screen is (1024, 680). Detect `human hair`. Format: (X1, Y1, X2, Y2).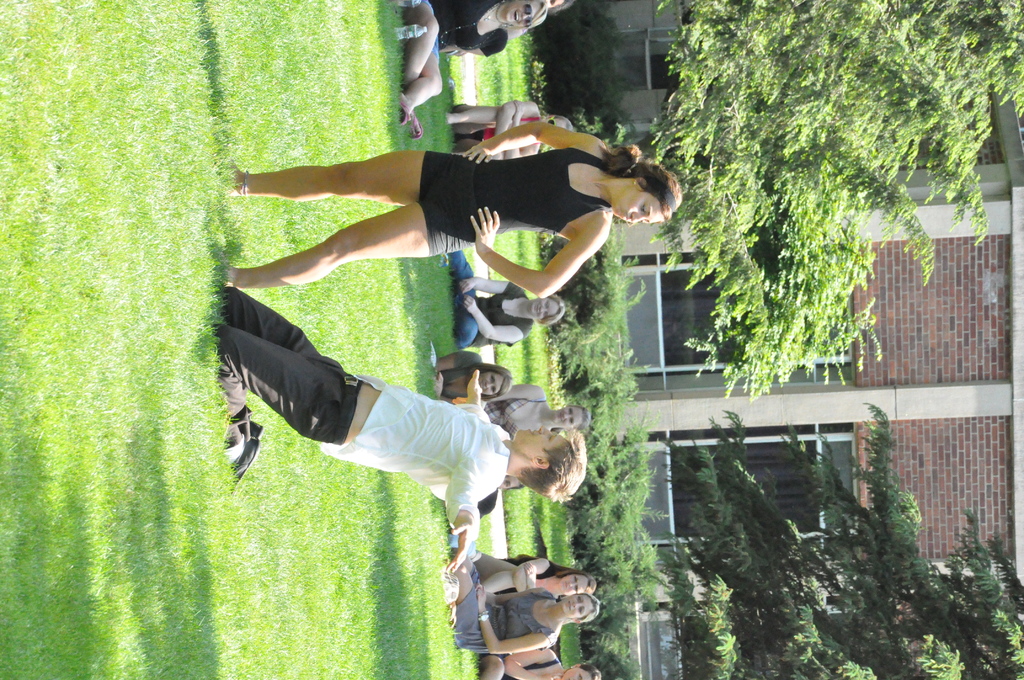
(563, 590, 602, 629).
